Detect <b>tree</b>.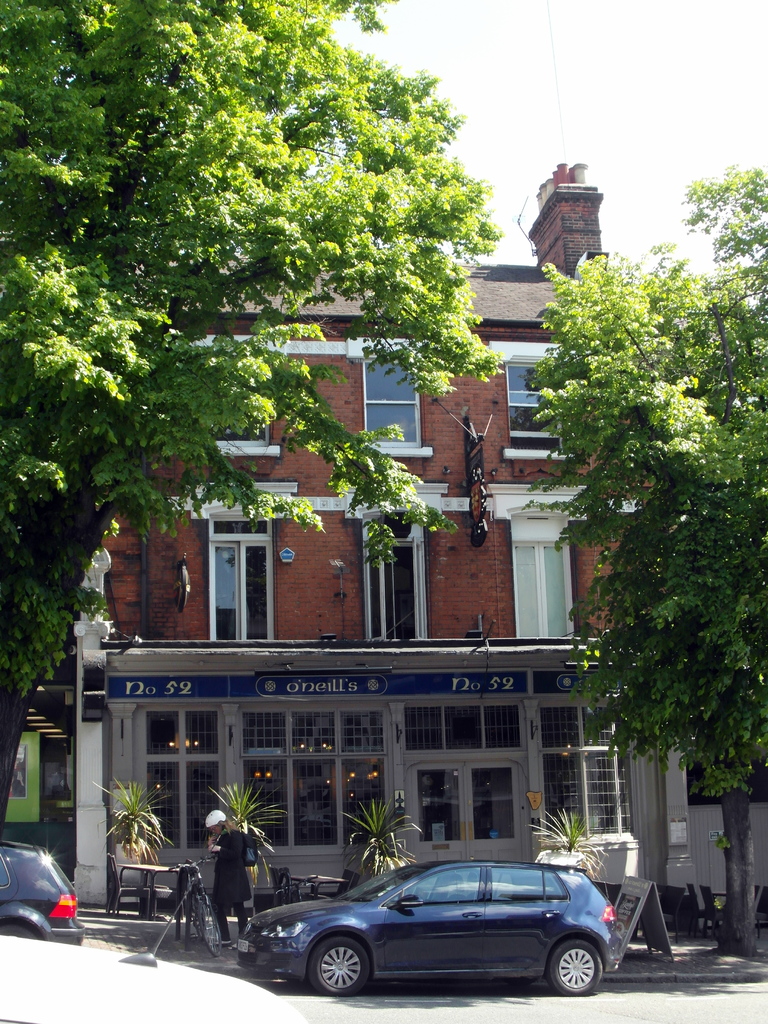
Detected at {"left": 0, "top": 0, "right": 502, "bottom": 835}.
